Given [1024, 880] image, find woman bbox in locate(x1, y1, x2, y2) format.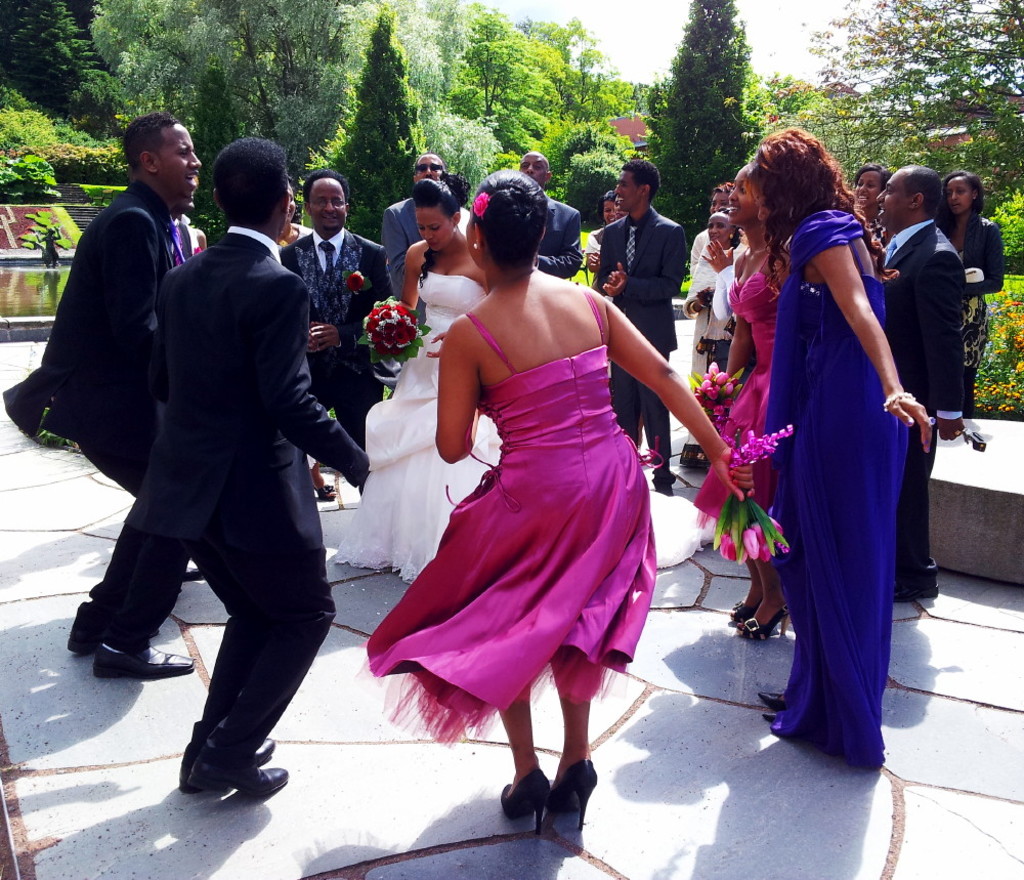
locate(848, 160, 888, 239).
